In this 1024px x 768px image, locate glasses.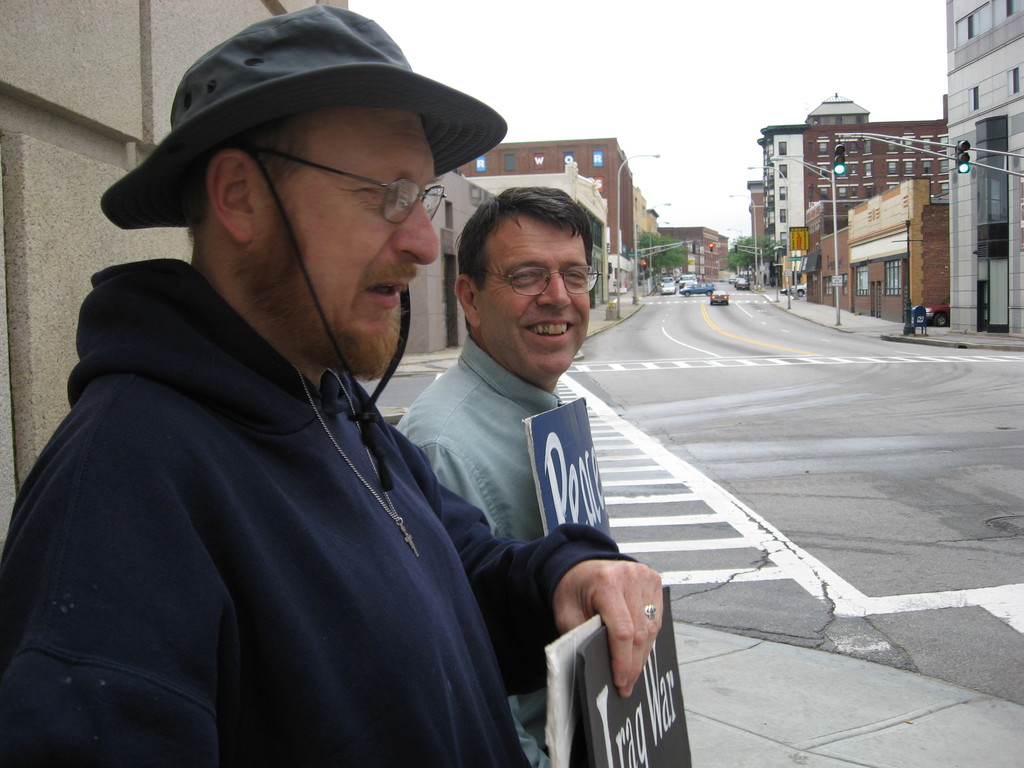
Bounding box: Rect(242, 147, 449, 222).
